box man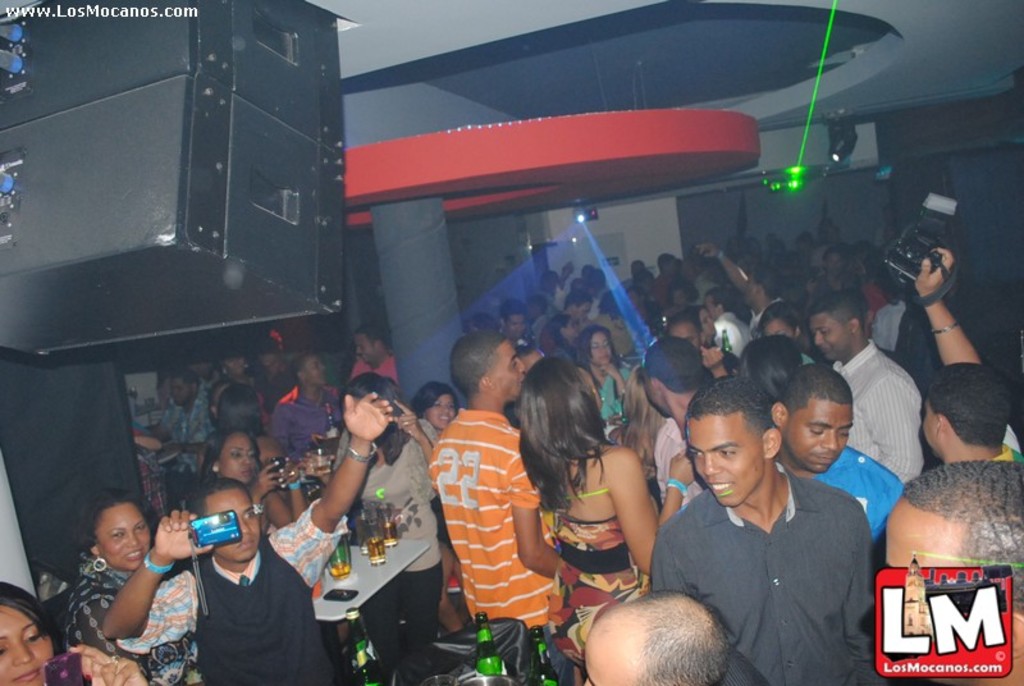
[x1=498, y1=297, x2=531, y2=342]
